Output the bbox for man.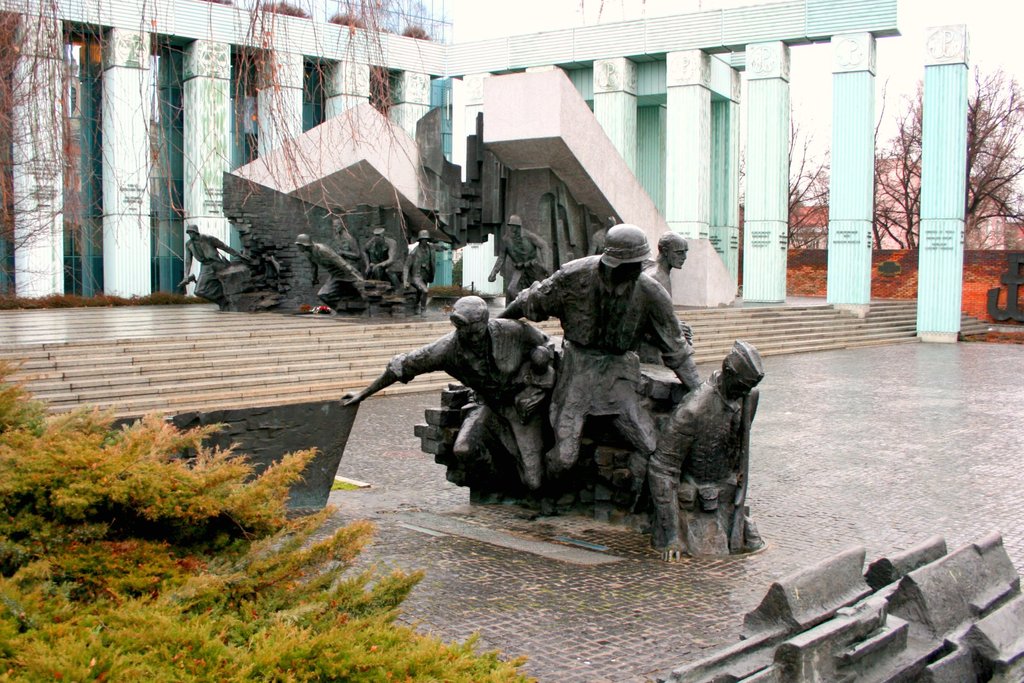
box(504, 218, 707, 506).
